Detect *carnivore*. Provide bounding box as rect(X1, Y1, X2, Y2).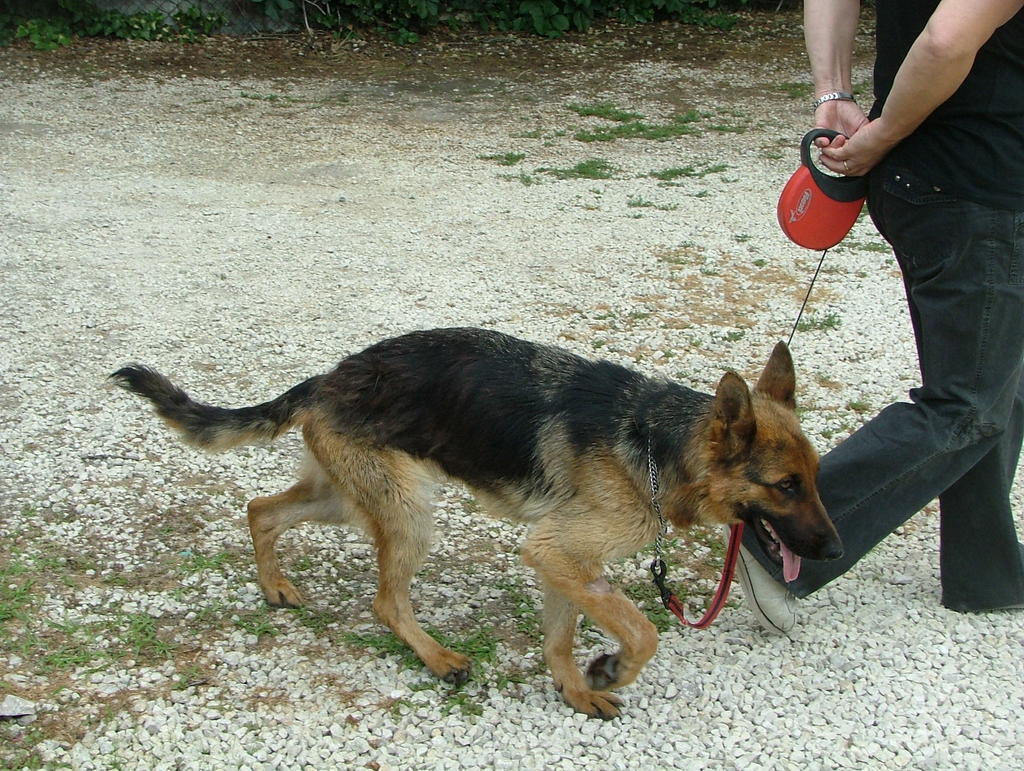
rect(719, 0, 1023, 640).
